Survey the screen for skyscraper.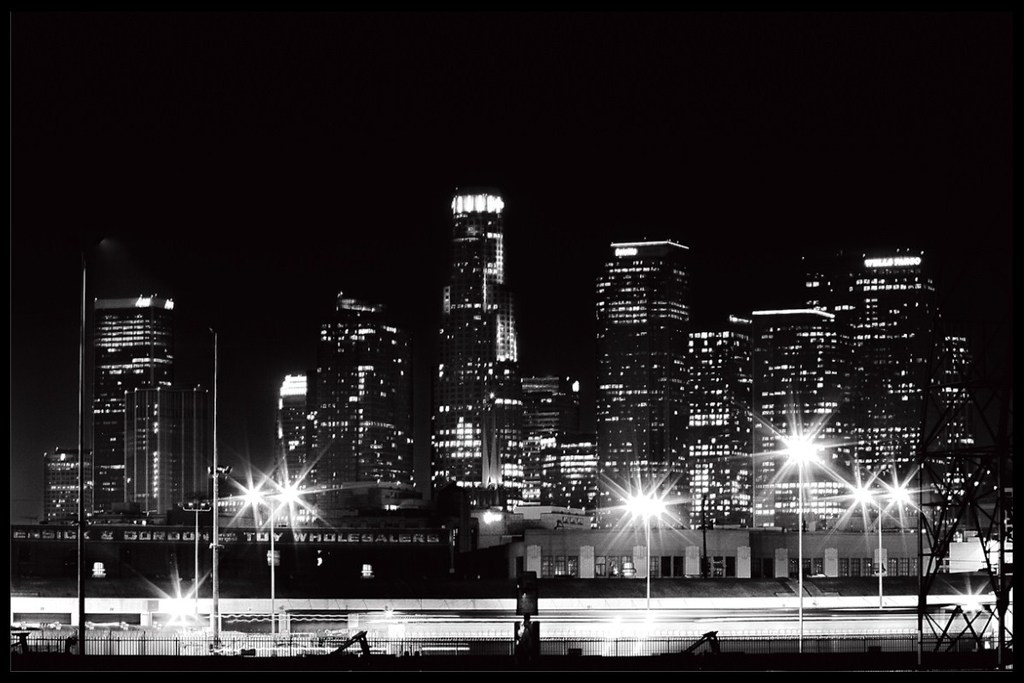
Survey found: locate(38, 441, 97, 528).
